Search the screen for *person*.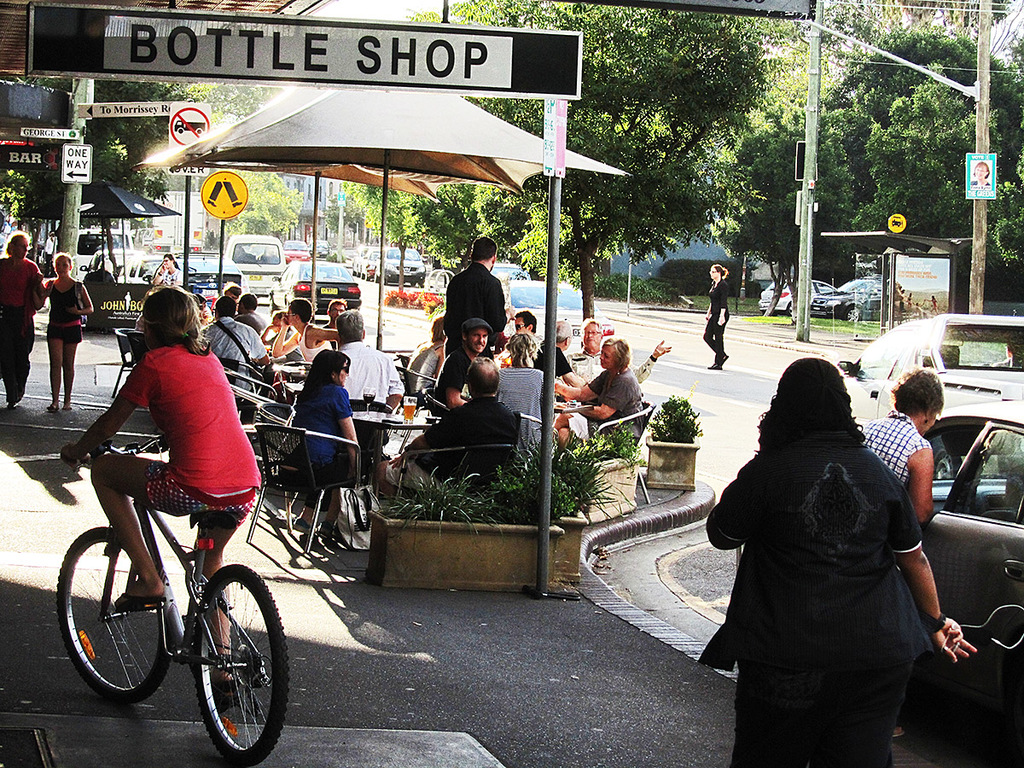
Found at BBox(404, 231, 645, 495).
